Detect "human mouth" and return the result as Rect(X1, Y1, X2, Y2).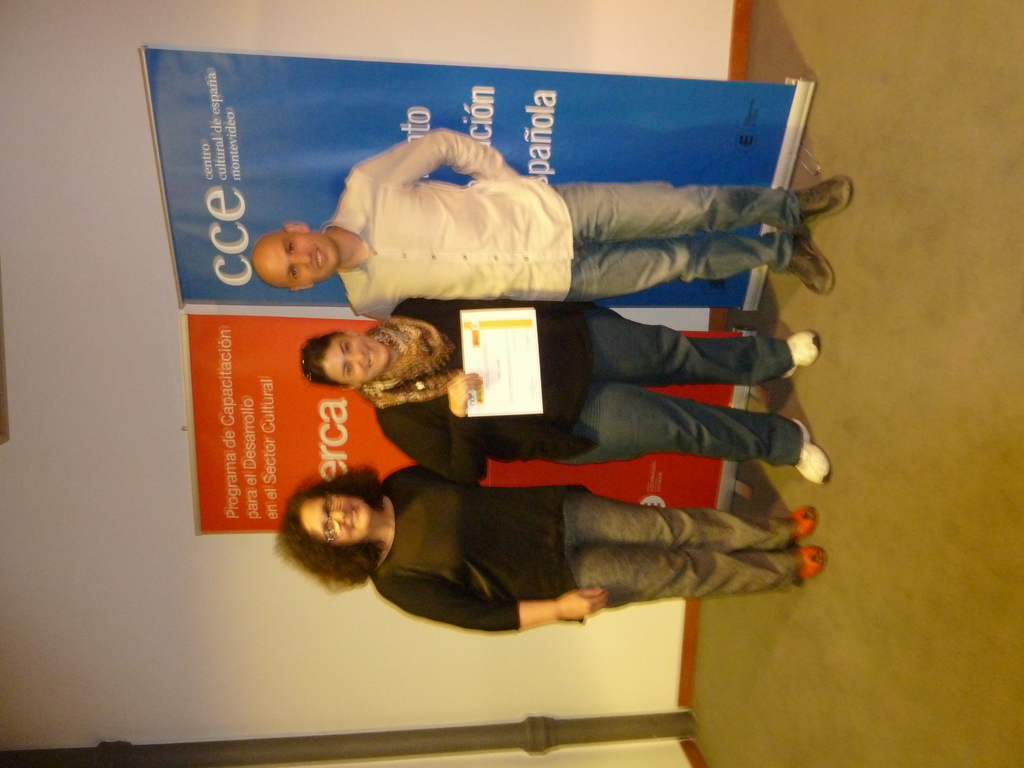
Rect(309, 244, 330, 275).
